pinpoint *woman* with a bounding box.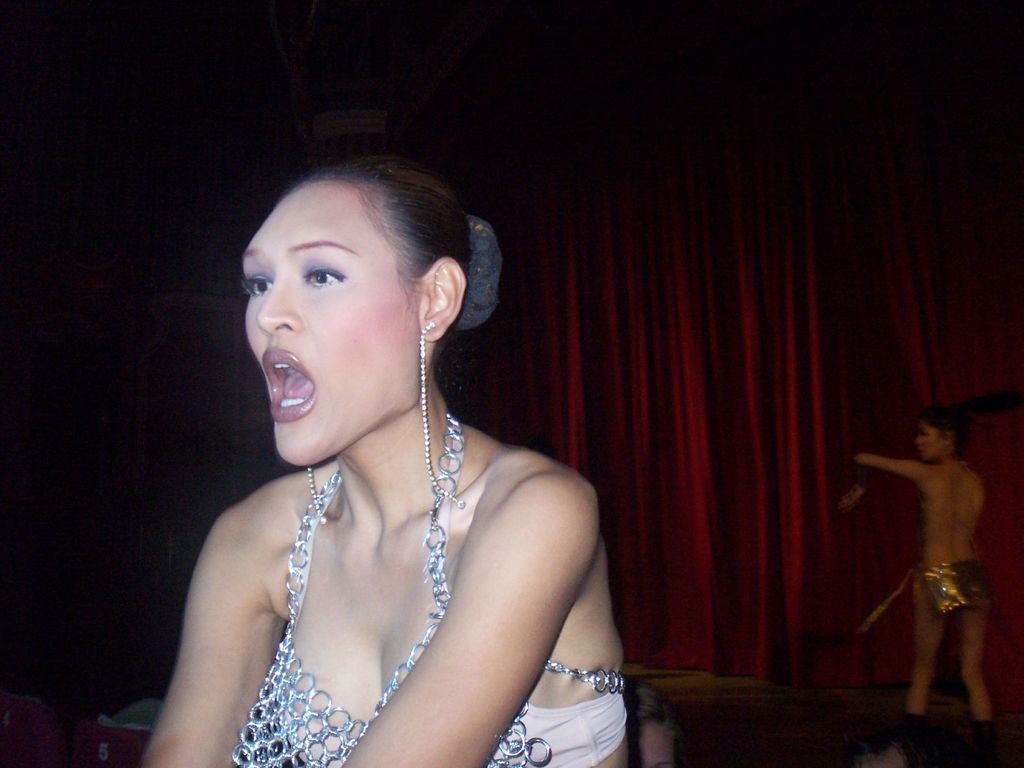
Rect(849, 403, 996, 721).
